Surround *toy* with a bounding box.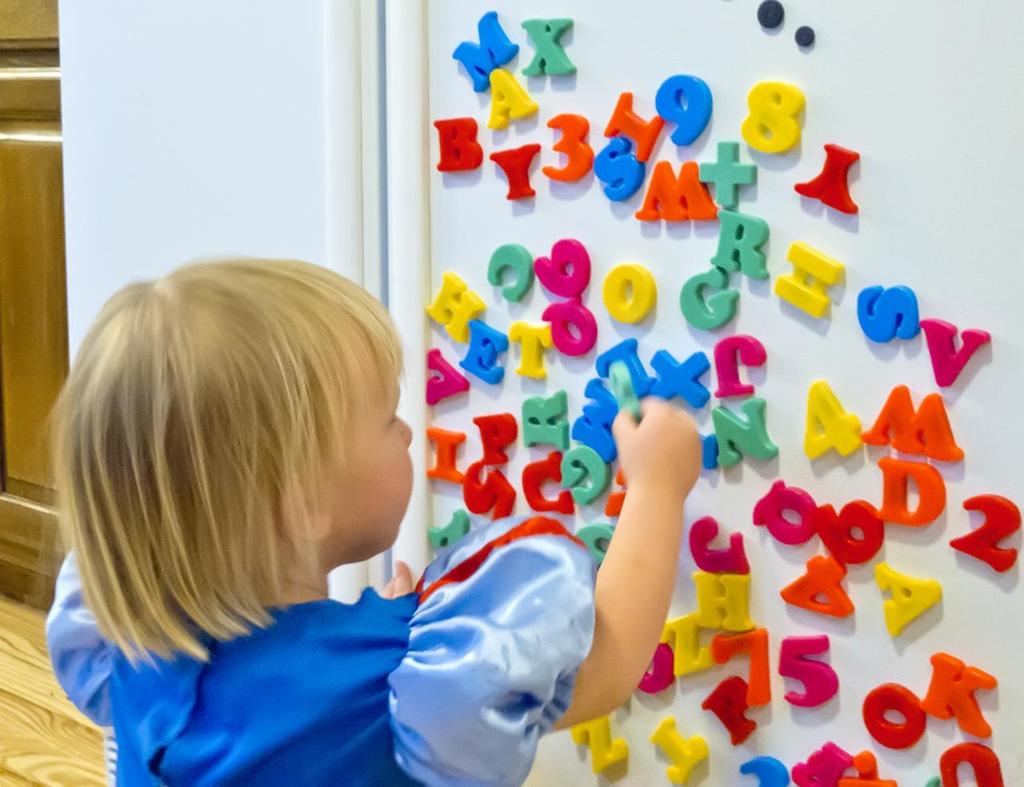
BBox(457, 314, 506, 386).
